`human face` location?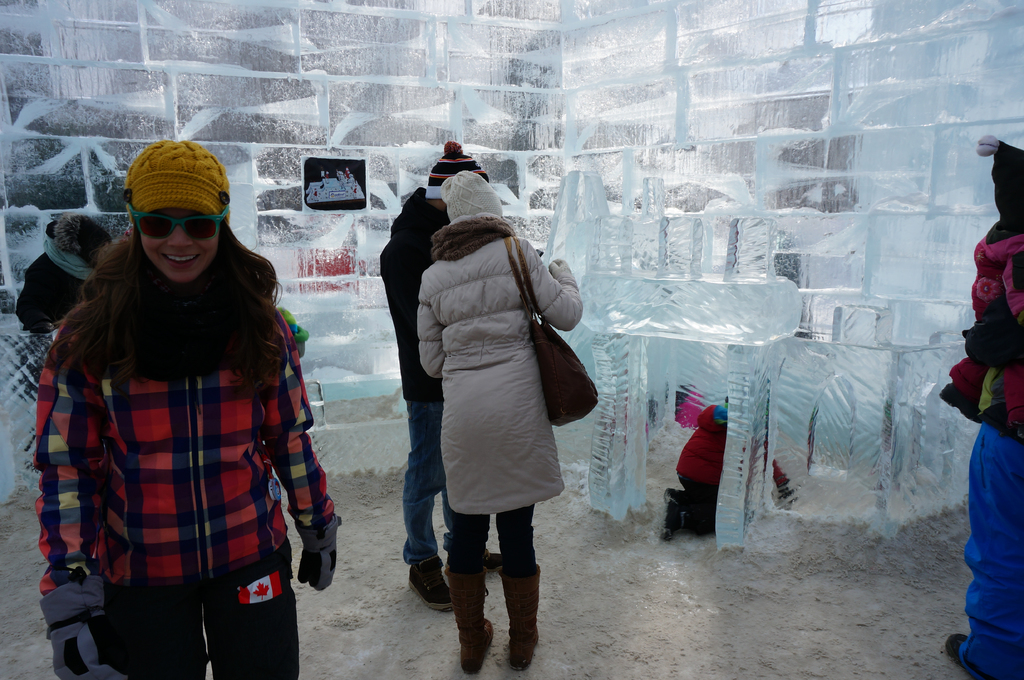
bbox(141, 203, 221, 281)
